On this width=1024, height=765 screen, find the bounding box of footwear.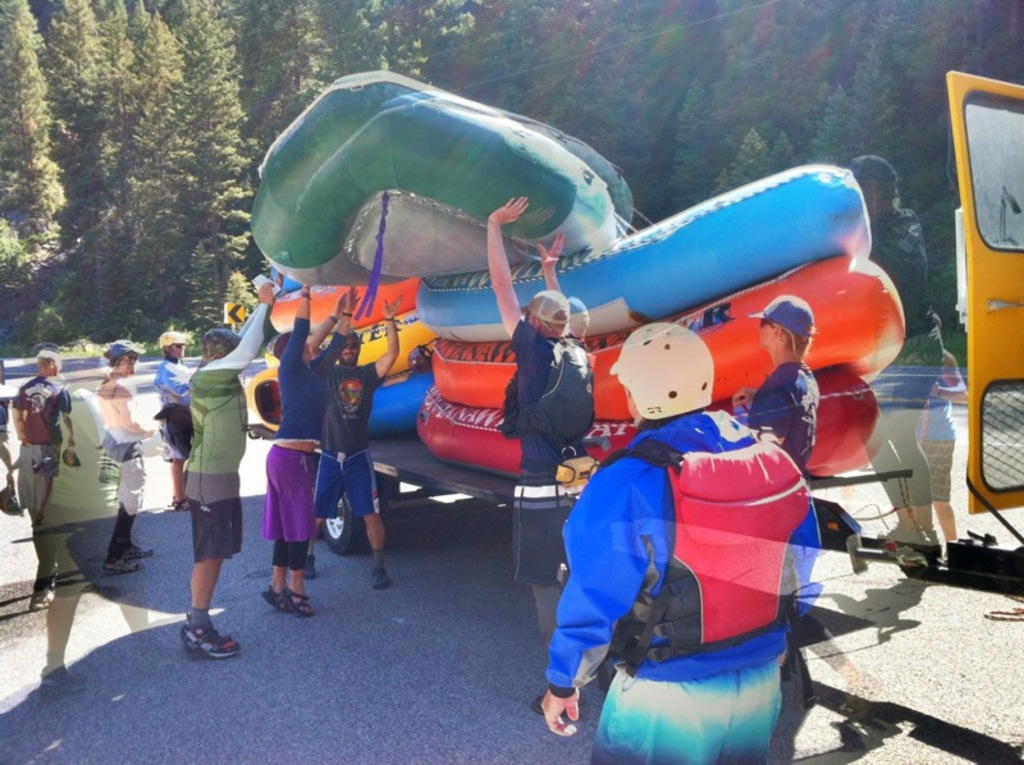
Bounding box: bbox=[262, 585, 288, 617].
